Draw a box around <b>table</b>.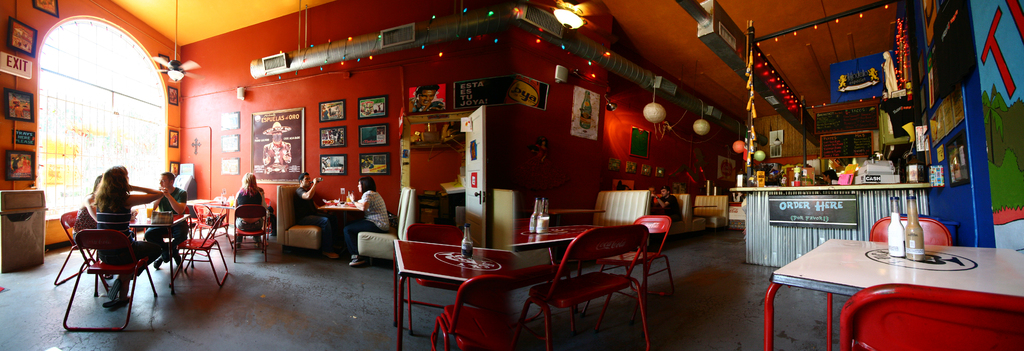
box=[764, 224, 1006, 350].
